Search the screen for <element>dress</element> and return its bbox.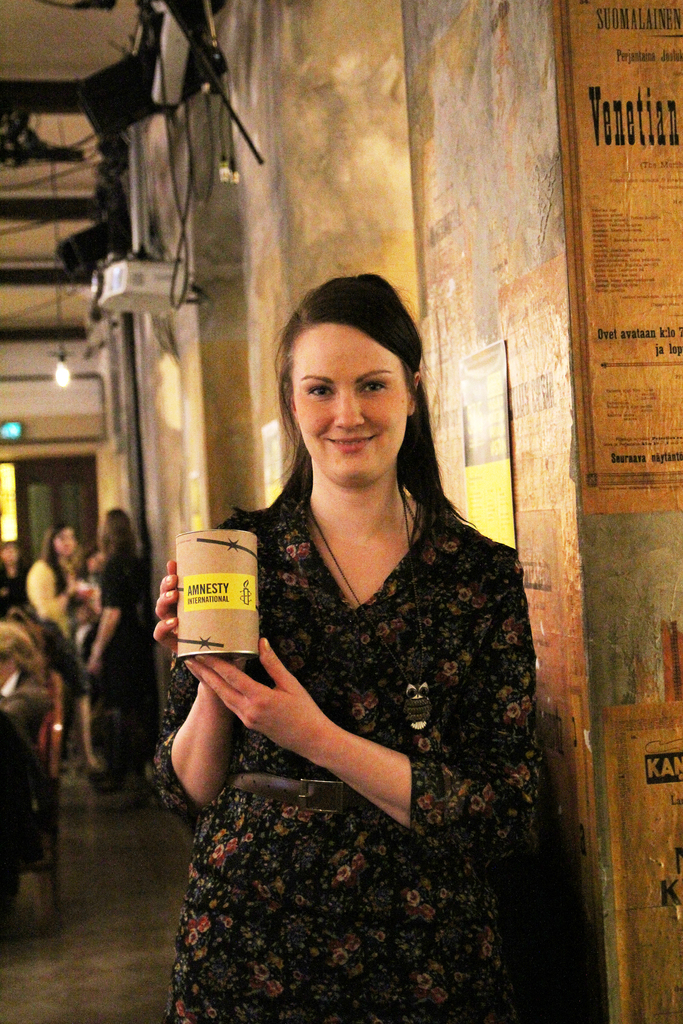
Found: 148 488 544 1023.
